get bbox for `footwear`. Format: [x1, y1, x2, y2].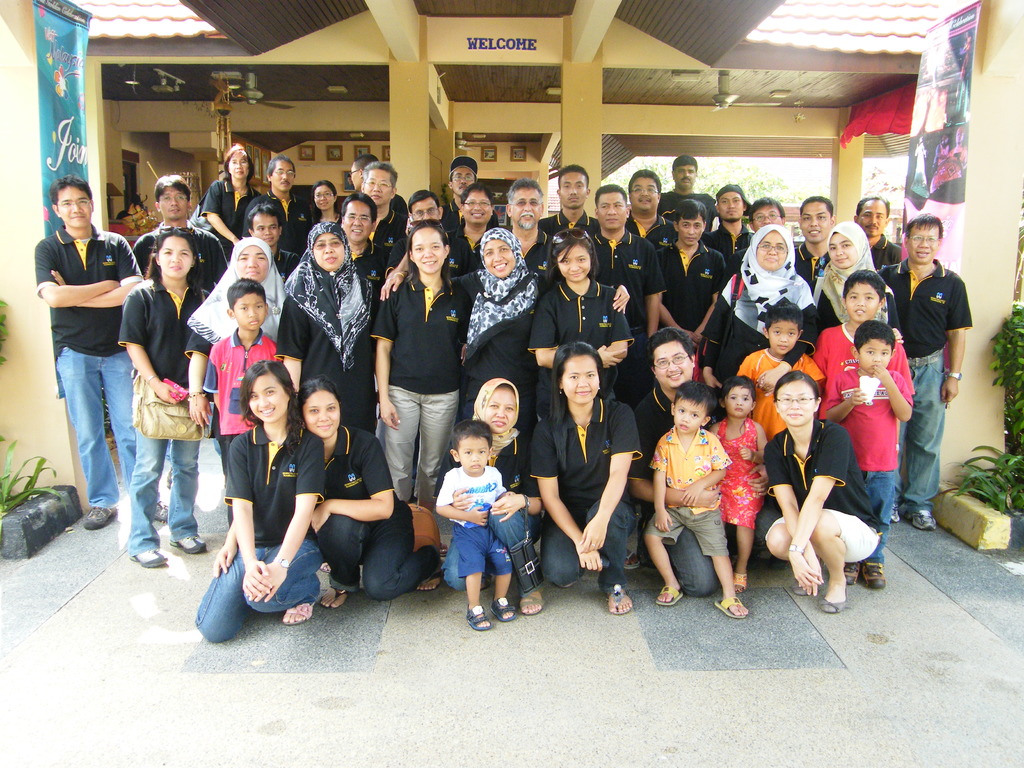
[513, 586, 544, 619].
